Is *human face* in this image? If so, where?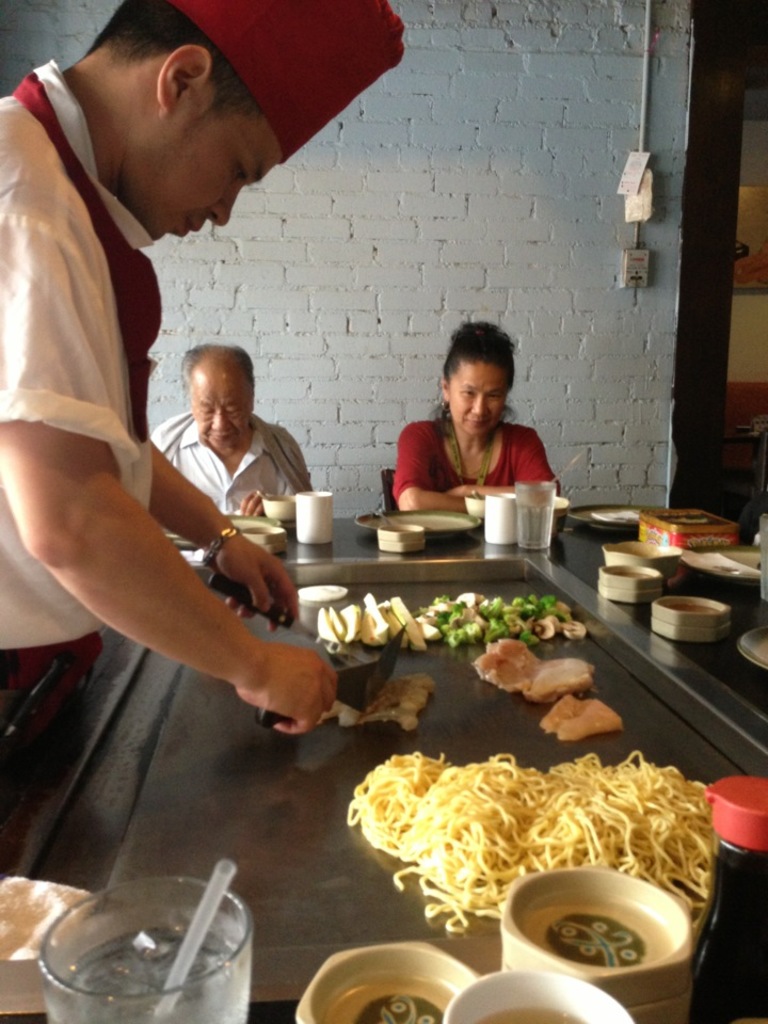
Yes, at {"left": 121, "top": 82, "right": 281, "bottom": 240}.
